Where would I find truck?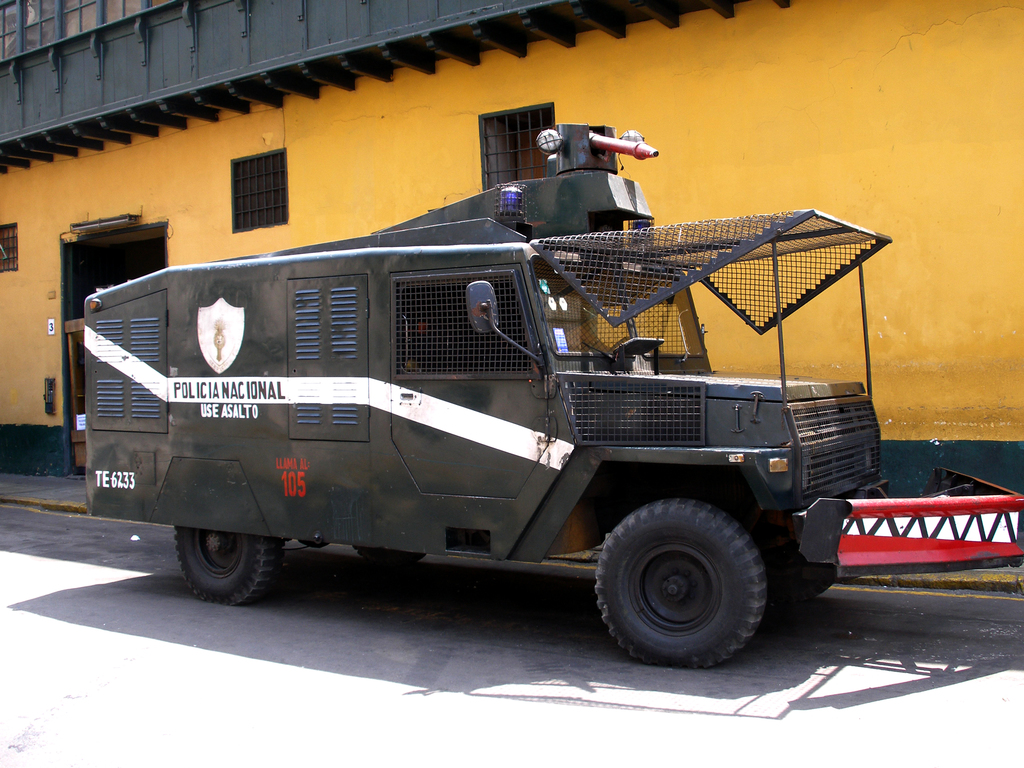
At bbox=[81, 158, 925, 691].
